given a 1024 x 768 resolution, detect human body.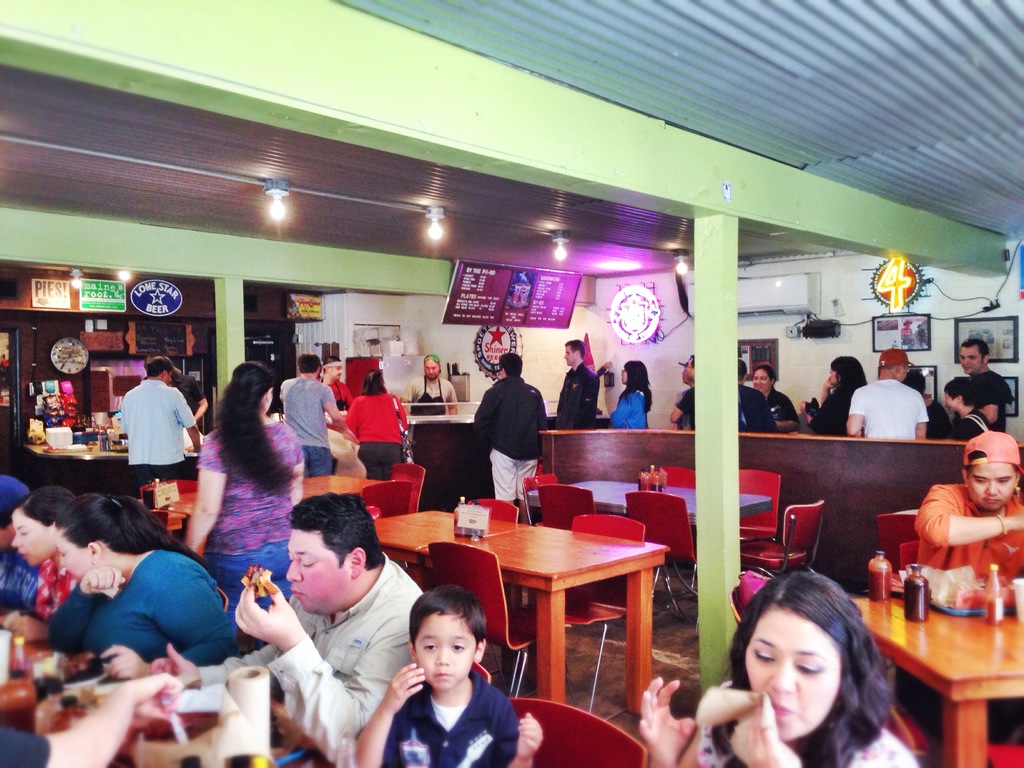
region(0, 483, 66, 641).
